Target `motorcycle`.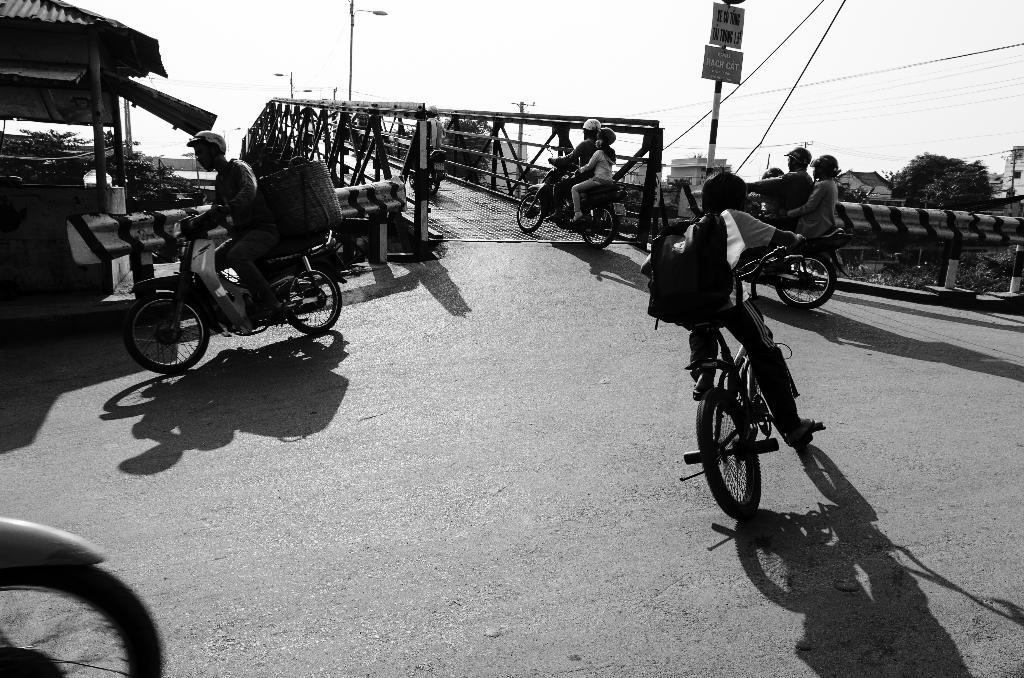
Target region: x1=127 y1=206 x2=342 y2=377.
